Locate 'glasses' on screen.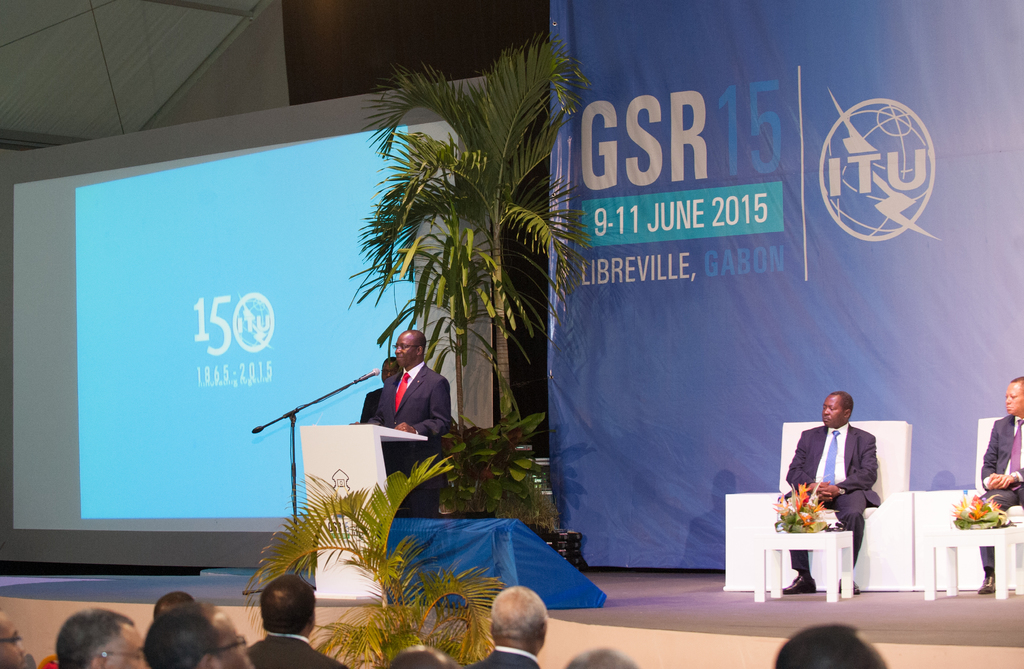
On screen at bbox=[96, 652, 145, 660].
